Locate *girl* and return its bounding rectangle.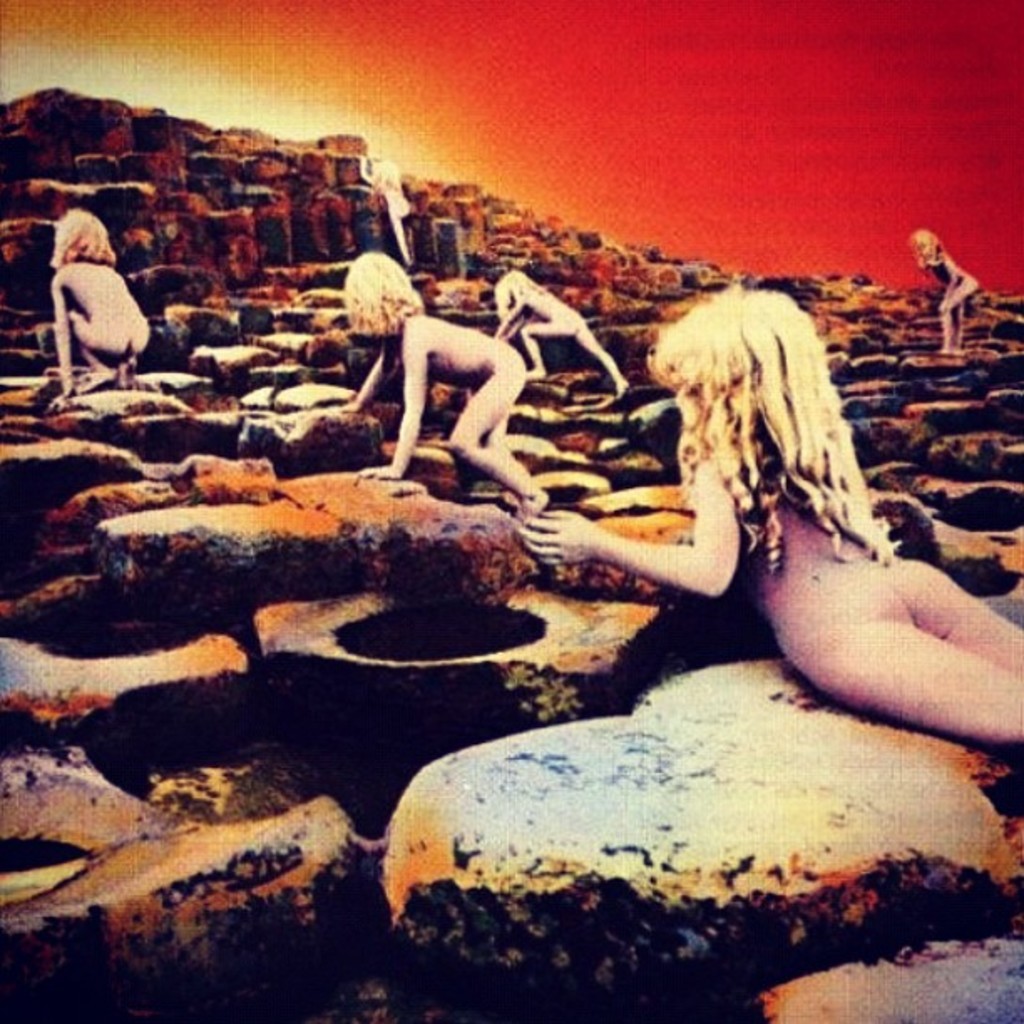
340/246/549/524.
